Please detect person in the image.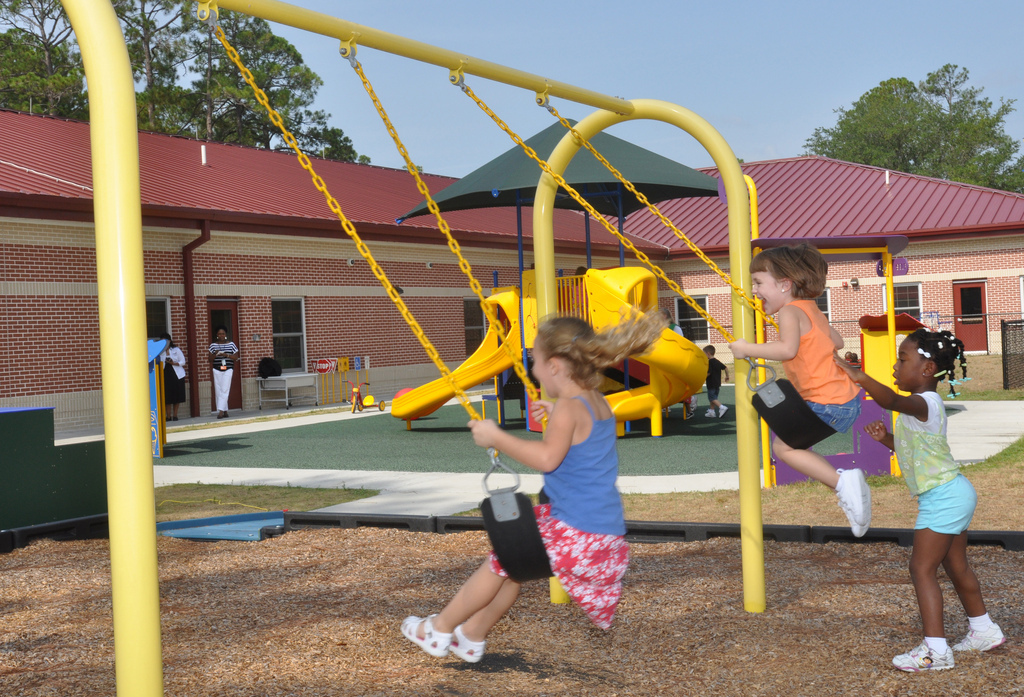
box(462, 299, 638, 651).
